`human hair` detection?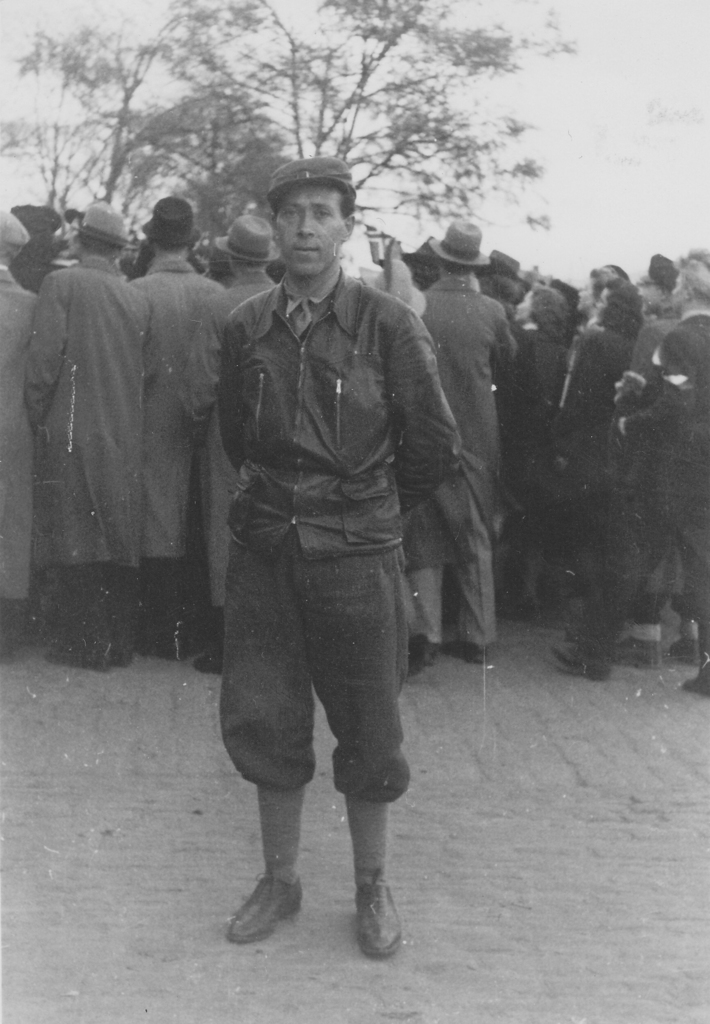
detection(590, 266, 618, 301)
